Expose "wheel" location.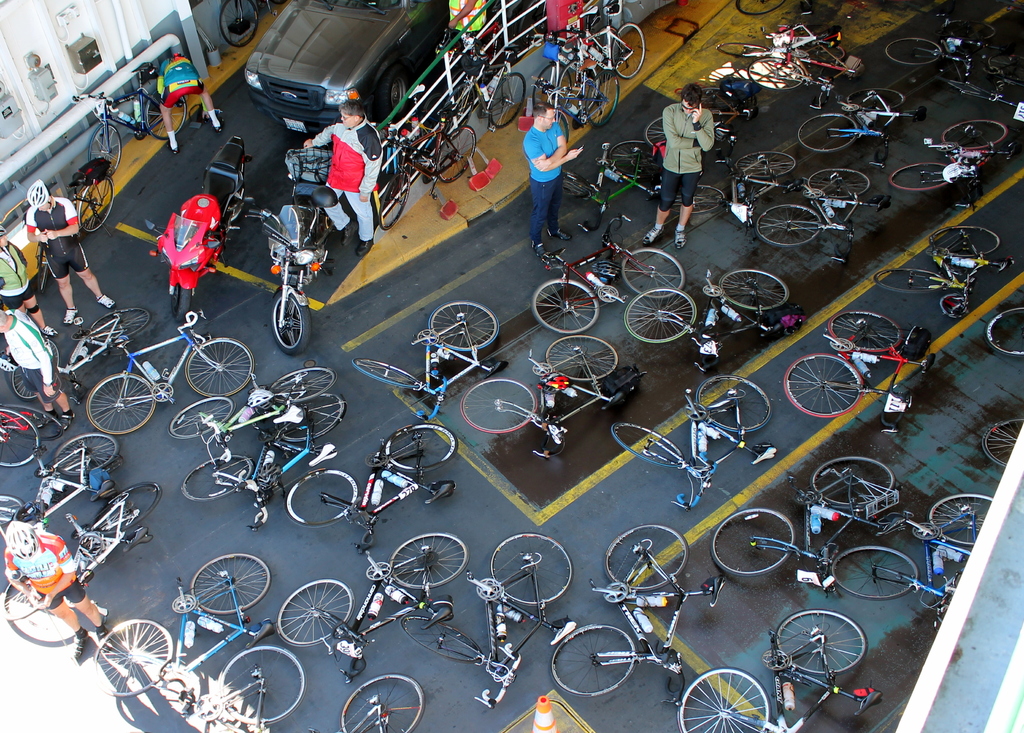
Exposed at 774 606 869 677.
